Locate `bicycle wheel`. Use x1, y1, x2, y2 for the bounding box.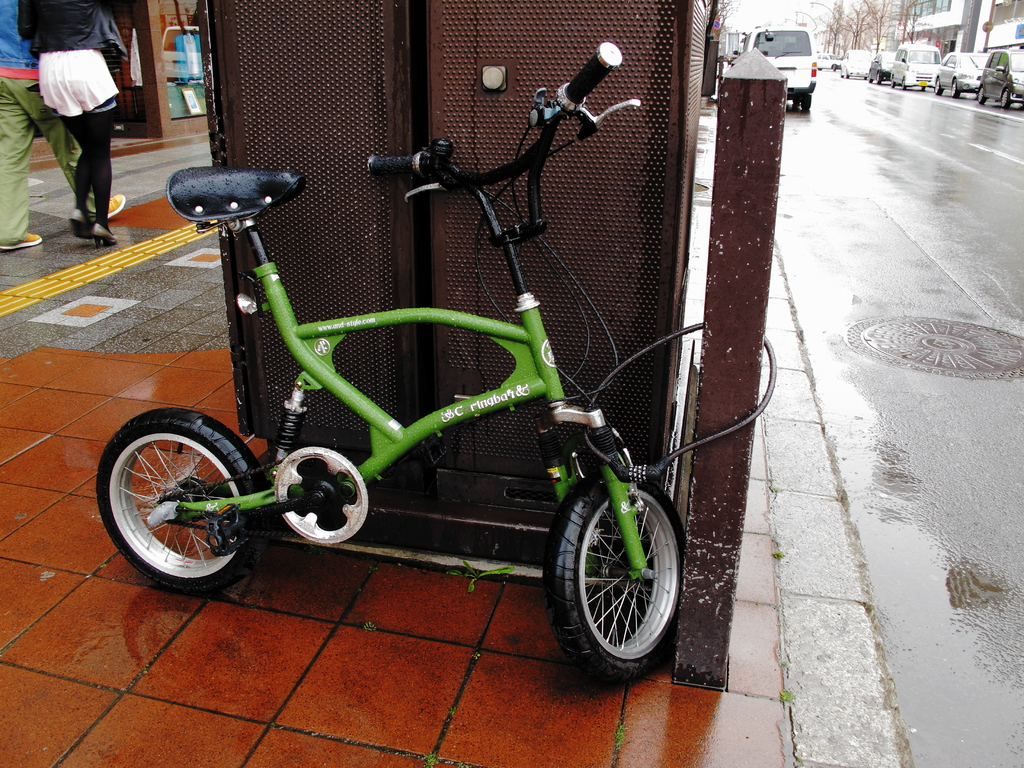
93, 407, 269, 595.
